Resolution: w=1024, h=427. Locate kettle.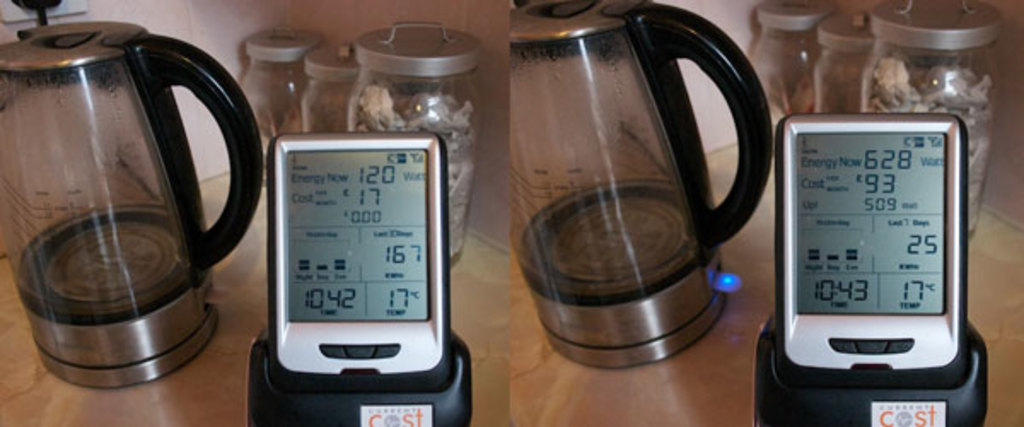
<box>0,27,268,395</box>.
